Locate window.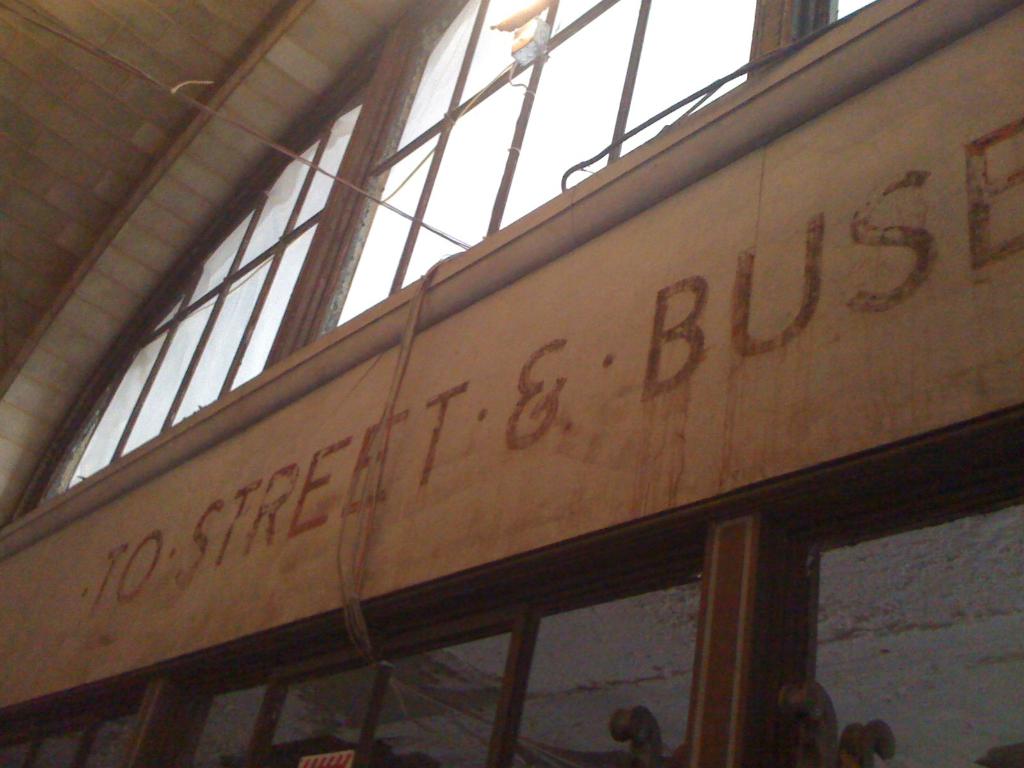
Bounding box: box(337, 0, 760, 328).
